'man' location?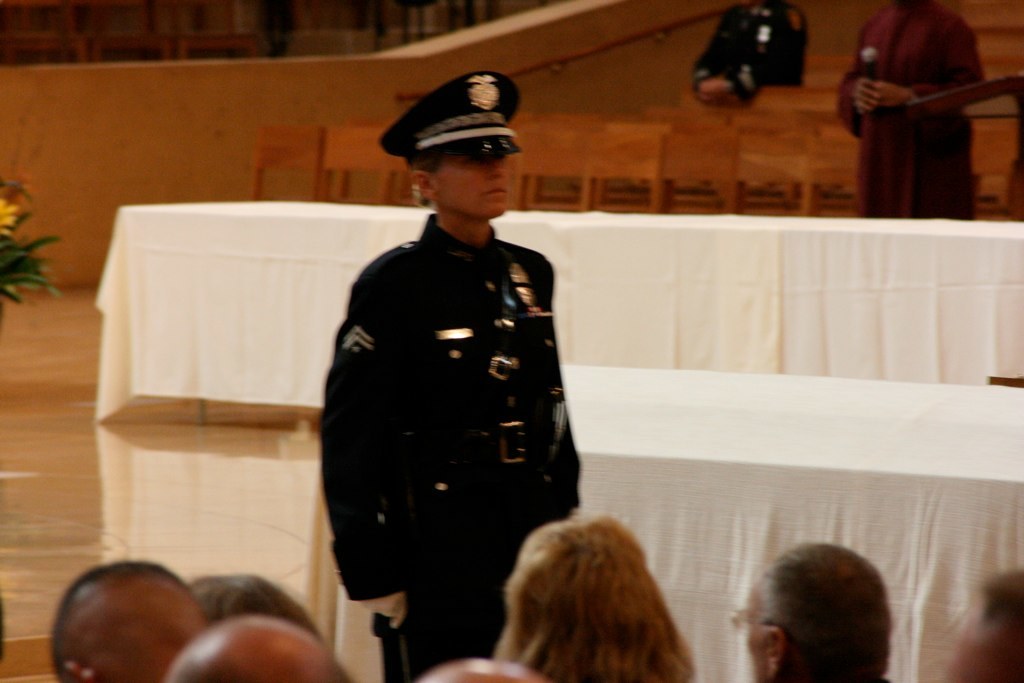
bbox=[838, 0, 984, 219]
